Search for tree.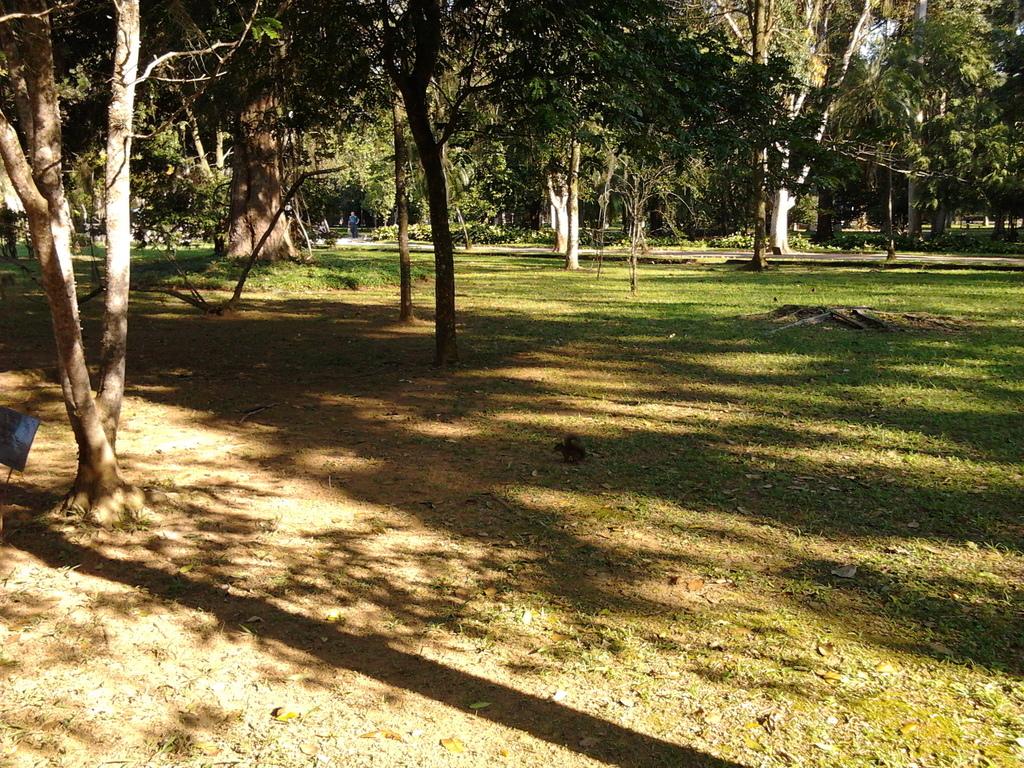
Found at box(728, 0, 910, 241).
